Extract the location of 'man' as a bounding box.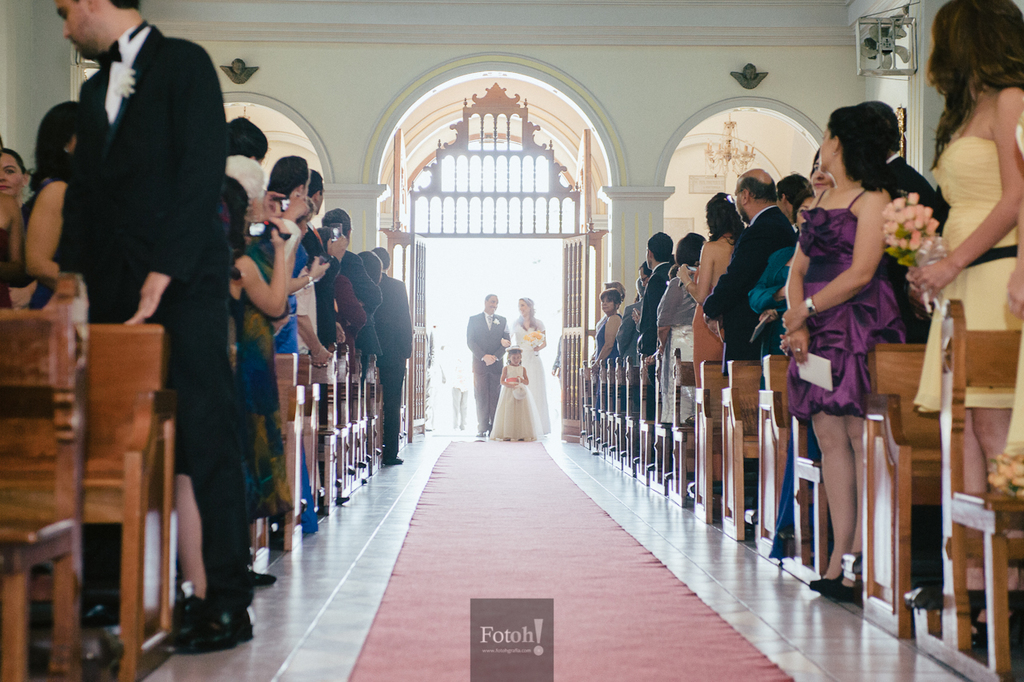
crop(698, 175, 800, 373).
